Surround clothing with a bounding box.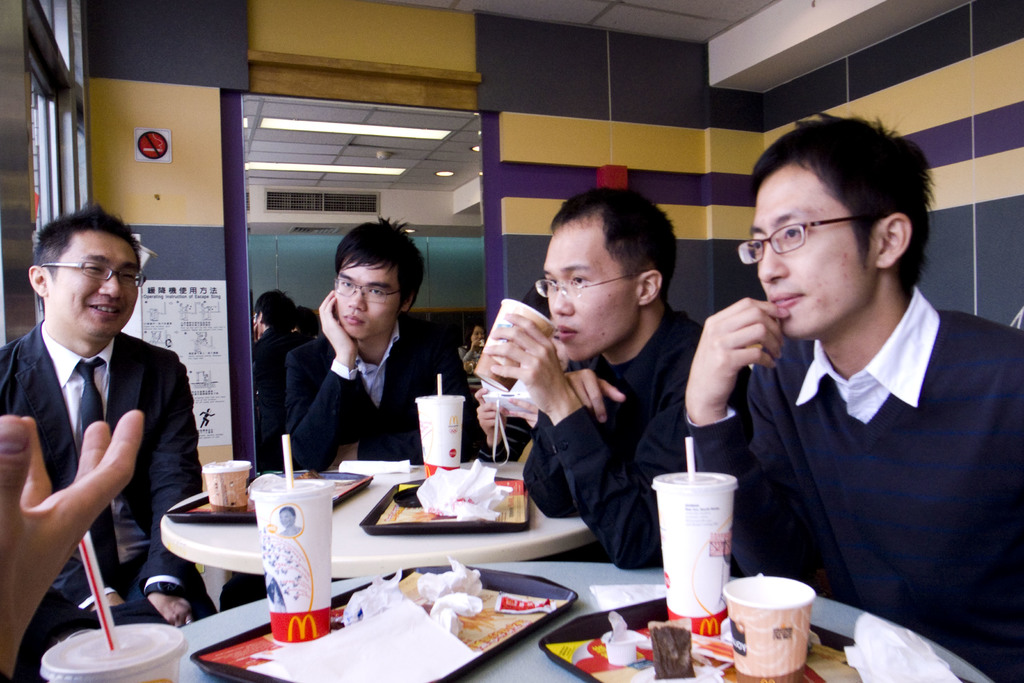
[x1=515, y1=303, x2=744, y2=570].
